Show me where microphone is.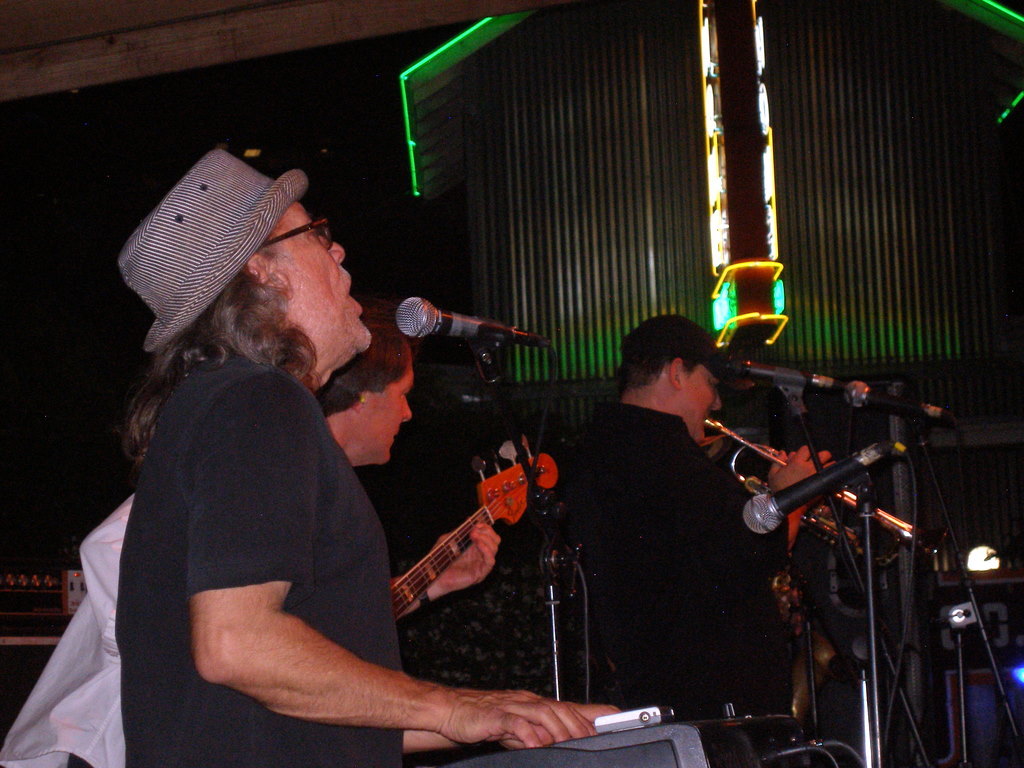
microphone is at bbox=[715, 355, 858, 382].
